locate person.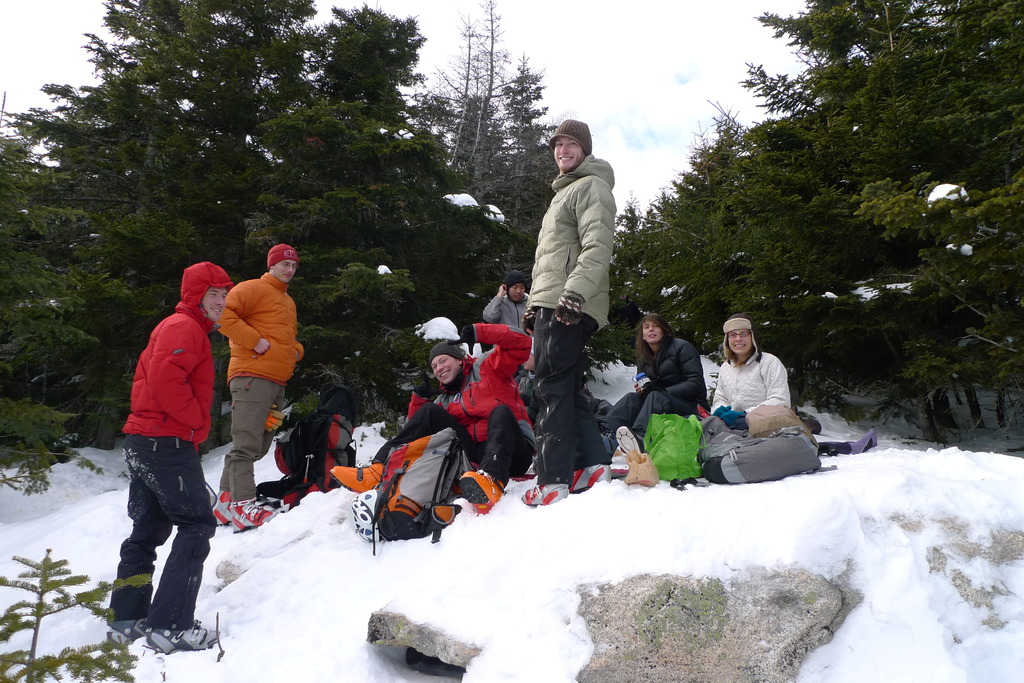
Bounding box: {"x1": 699, "y1": 316, "x2": 788, "y2": 426}.
